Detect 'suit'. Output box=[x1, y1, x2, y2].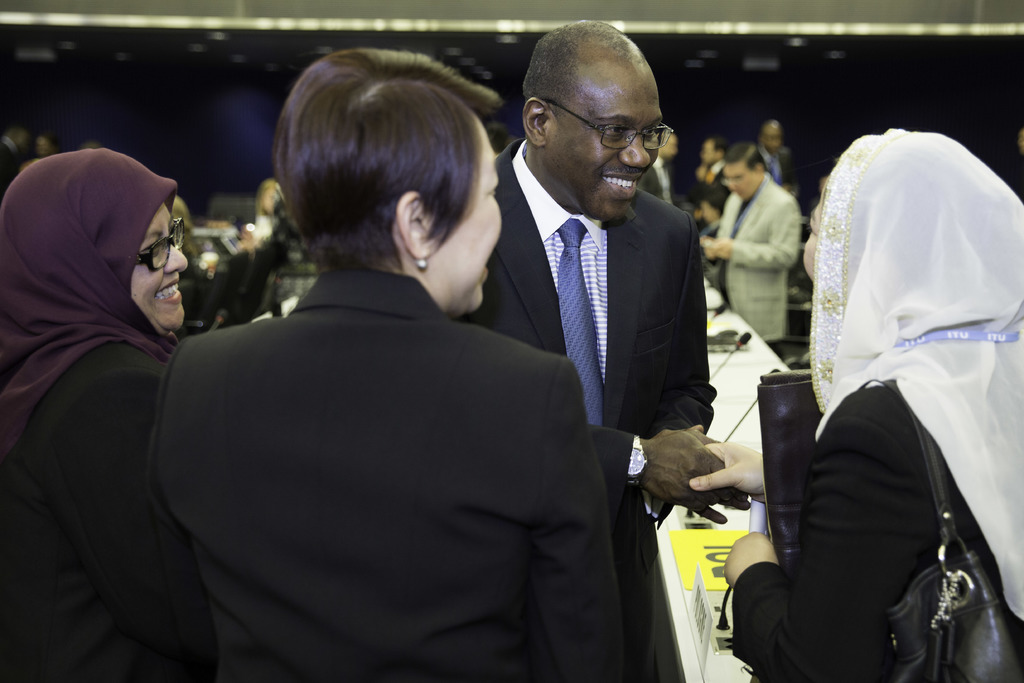
box=[710, 174, 801, 357].
